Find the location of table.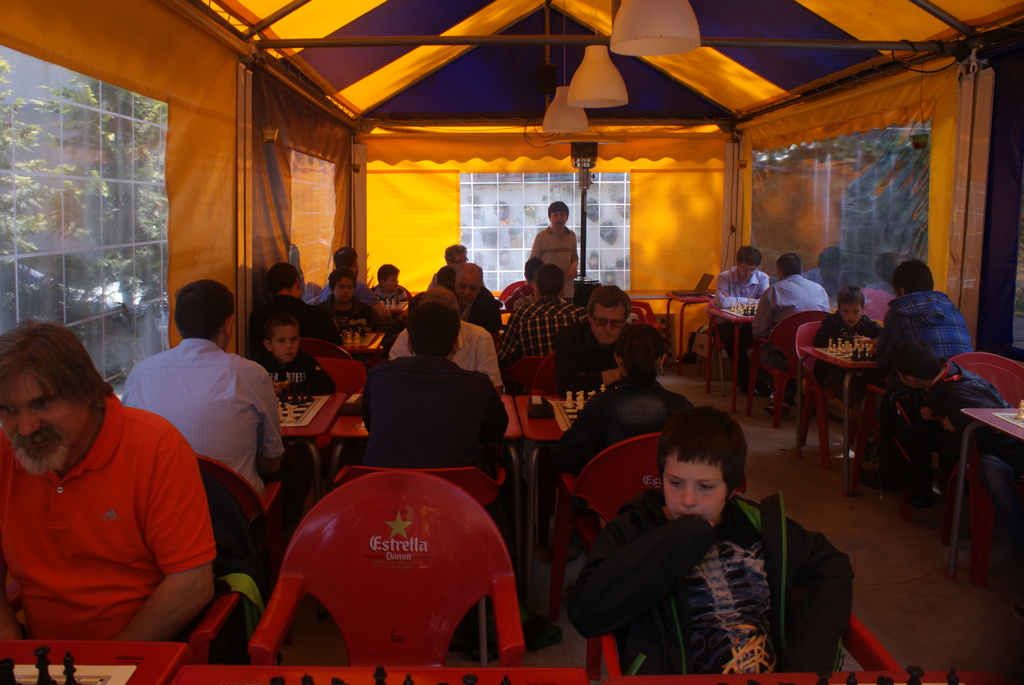
Location: <box>780,341,916,483</box>.
